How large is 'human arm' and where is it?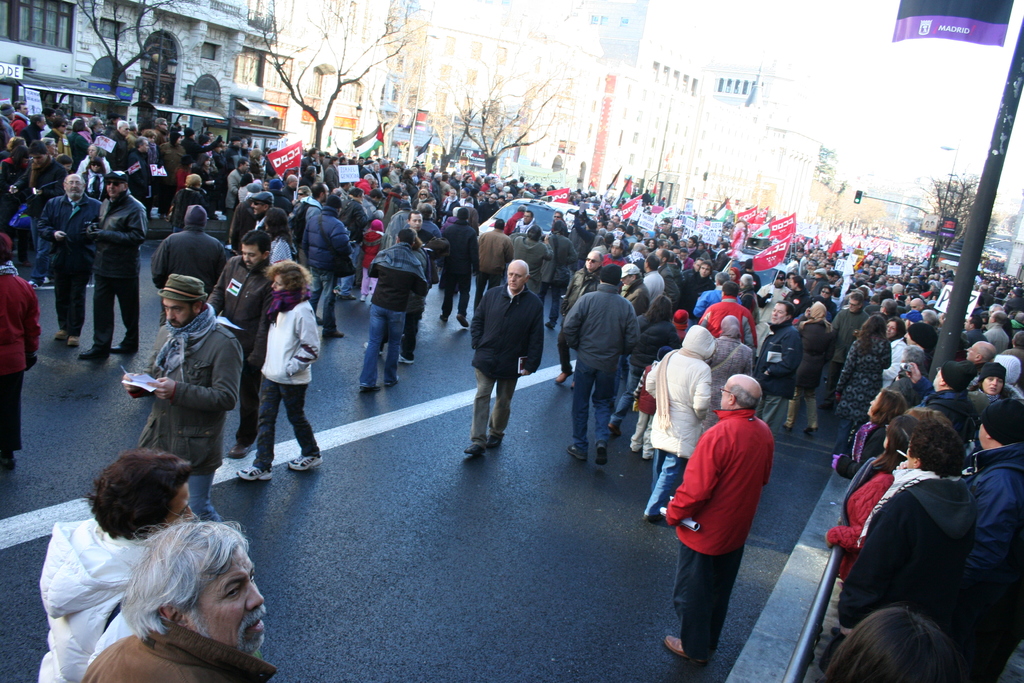
Bounding box: bbox=[502, 237, 514, 262].
